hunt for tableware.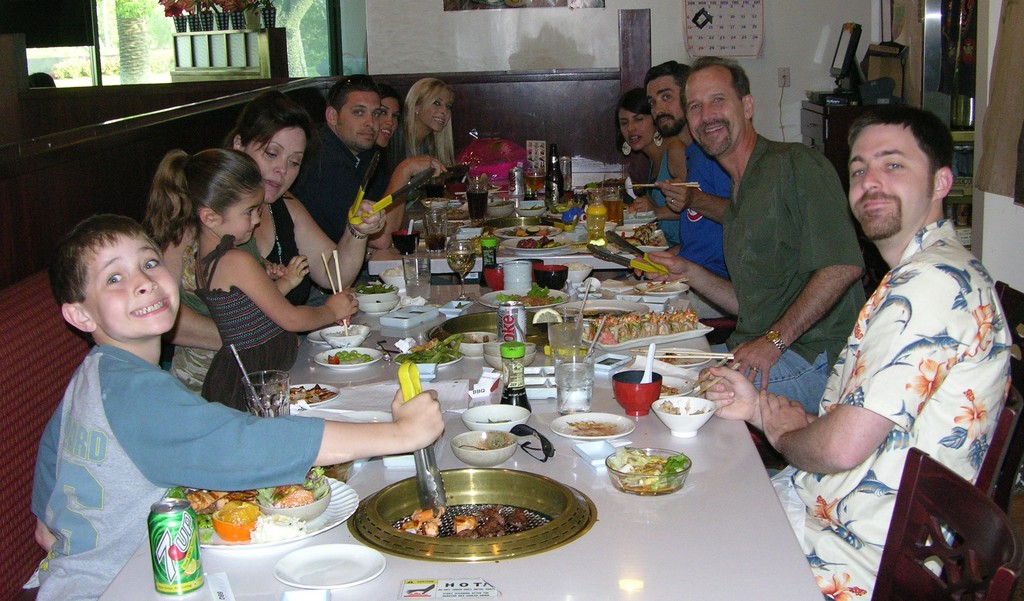
Hunted down at x1=378 y1=261 x2=423 y2=288.
